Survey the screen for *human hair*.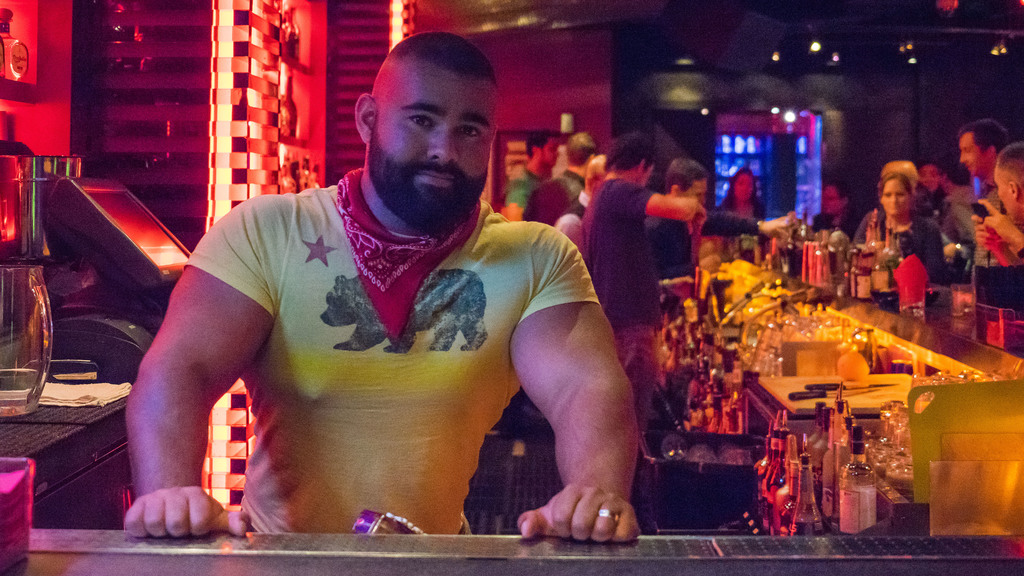
Survey found: Rect(601, 131, 648, 168).
